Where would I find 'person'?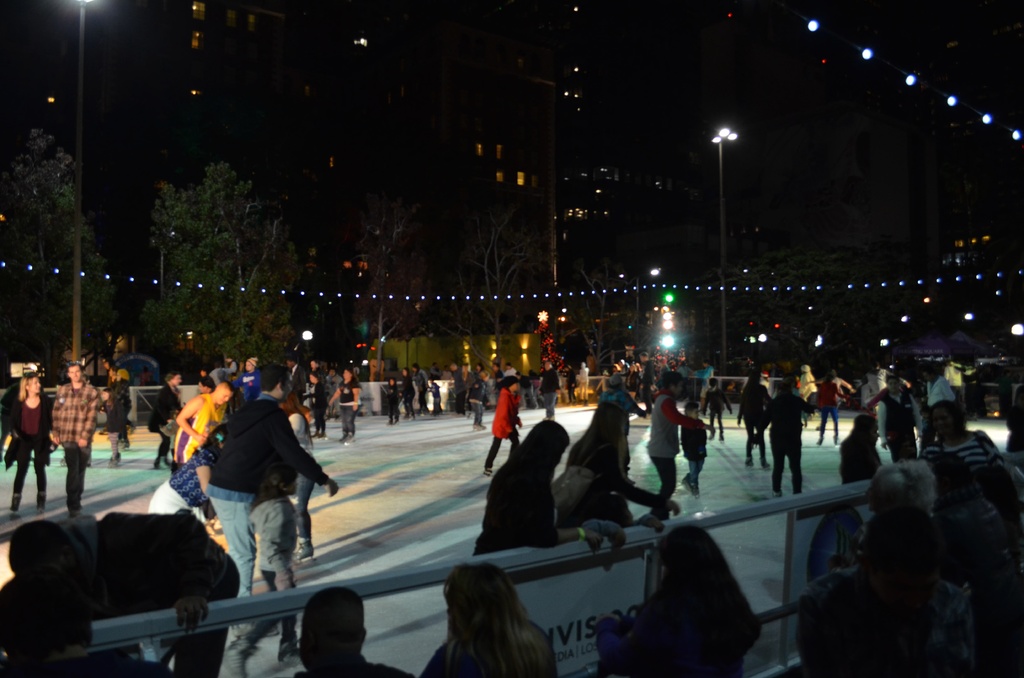
At left=3, top=376, right=53, bottom=512.
